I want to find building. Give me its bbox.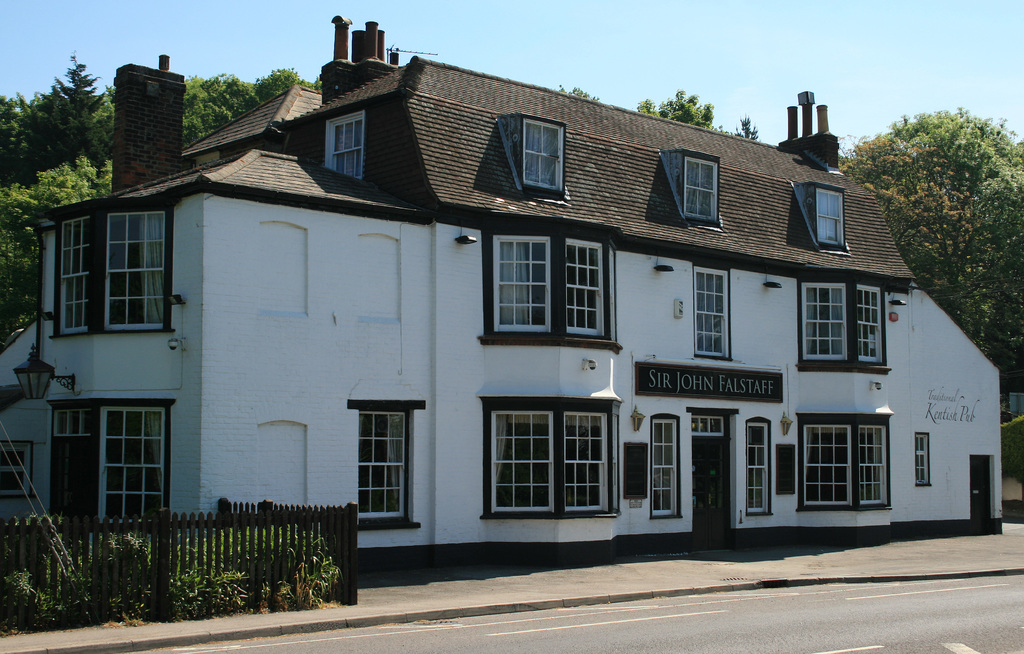
x1=0, y1=13, x2=999, y2=548.
